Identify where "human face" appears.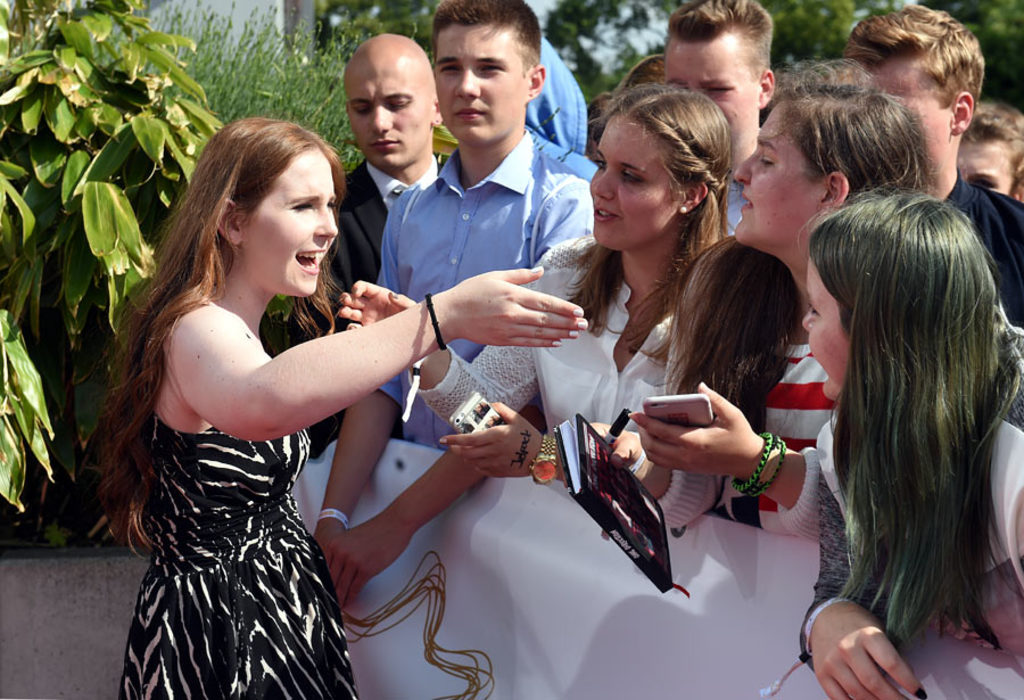
Appears at BBox(238, 150, 341, 296).
